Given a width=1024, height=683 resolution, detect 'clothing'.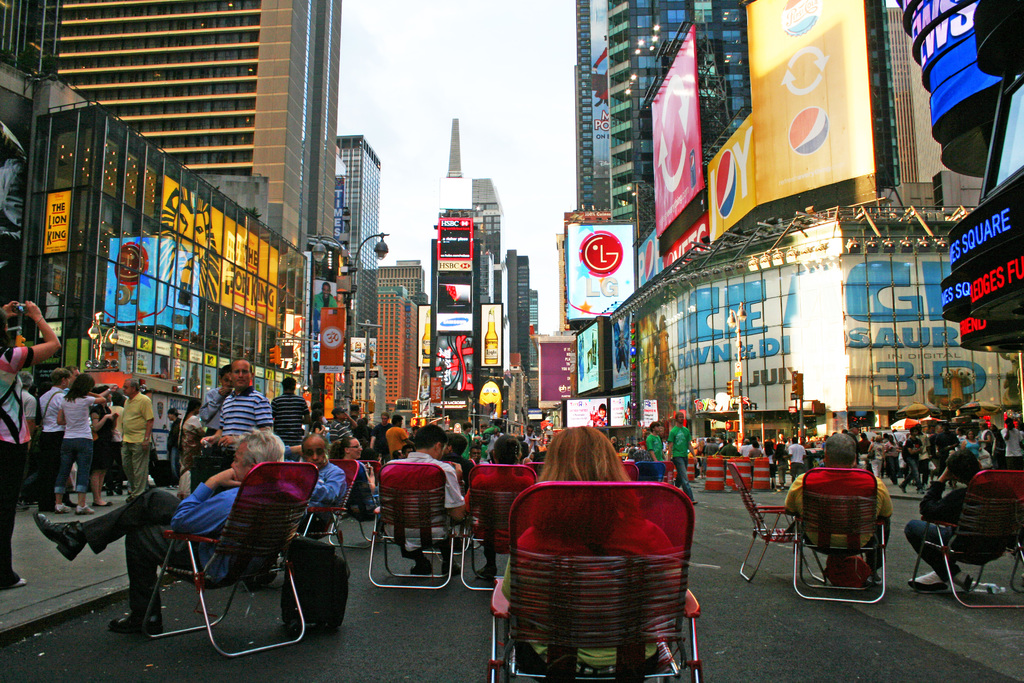
BBox(36, 383, 67, 509).
